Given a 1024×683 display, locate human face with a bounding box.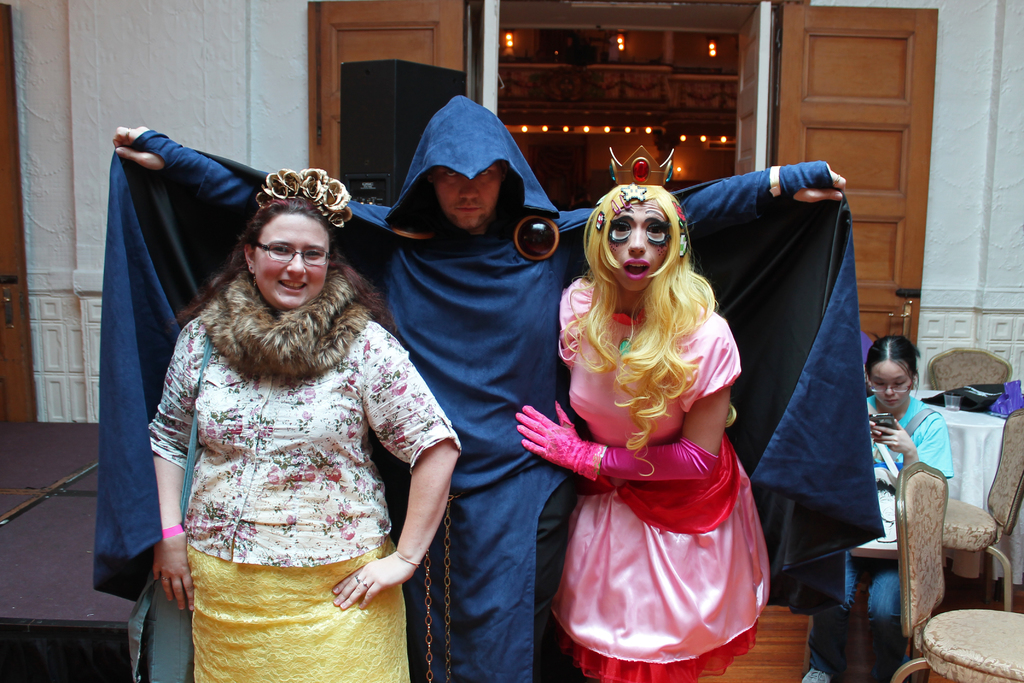
Located: x1=253, y1=210, x2=333, y2=312.
